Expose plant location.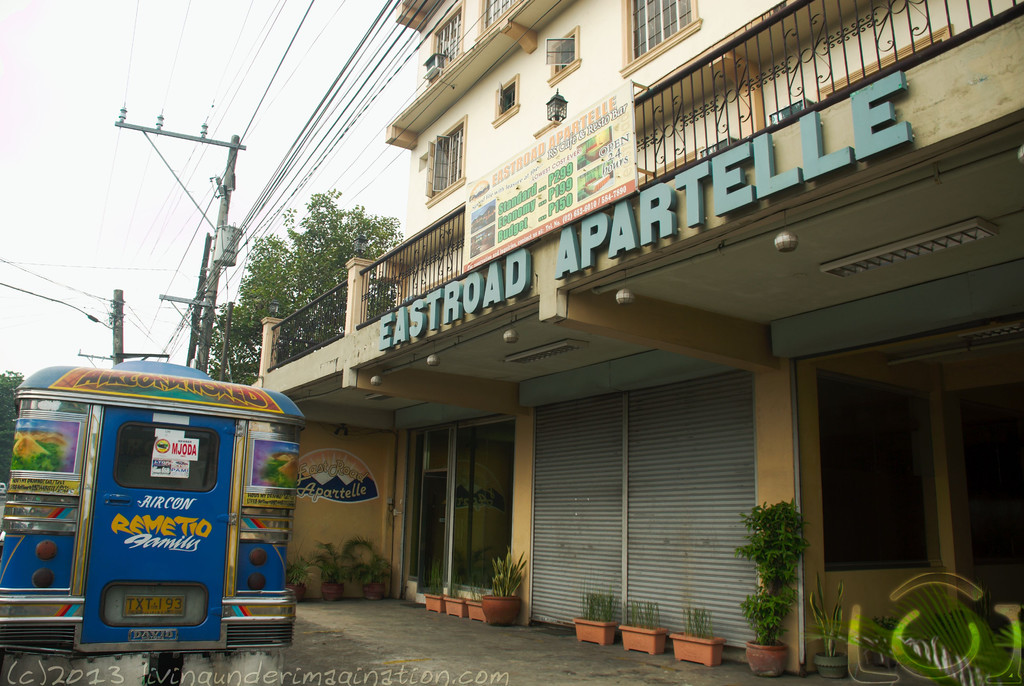
Exposed at 739,498,804,643.
